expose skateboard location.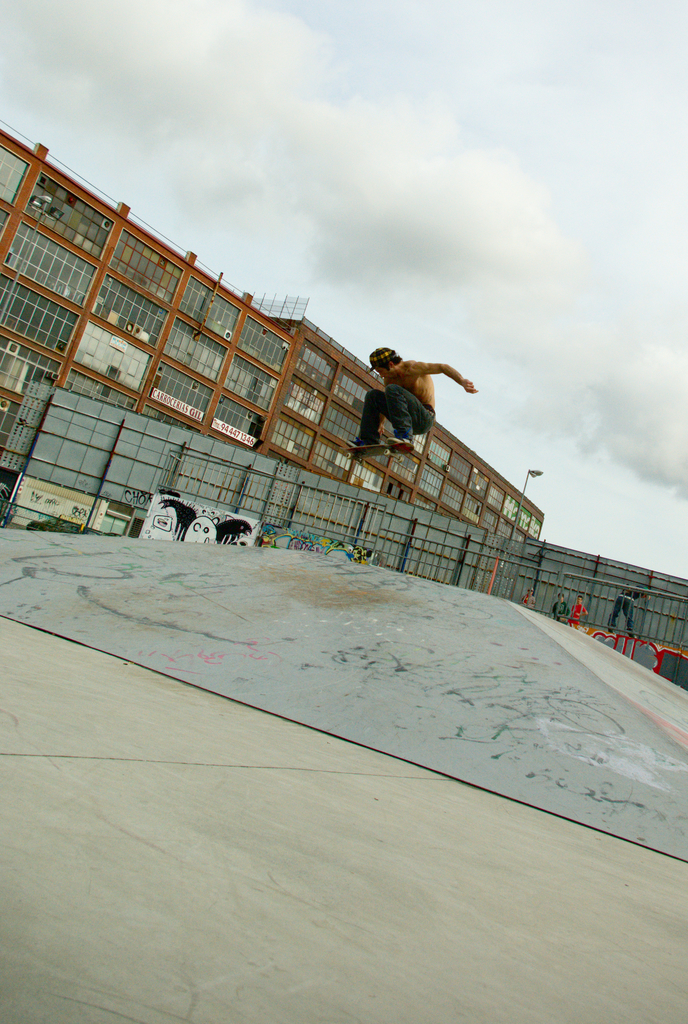
Exposed at (x1=345, y1=440, x2=416, y2=464).
